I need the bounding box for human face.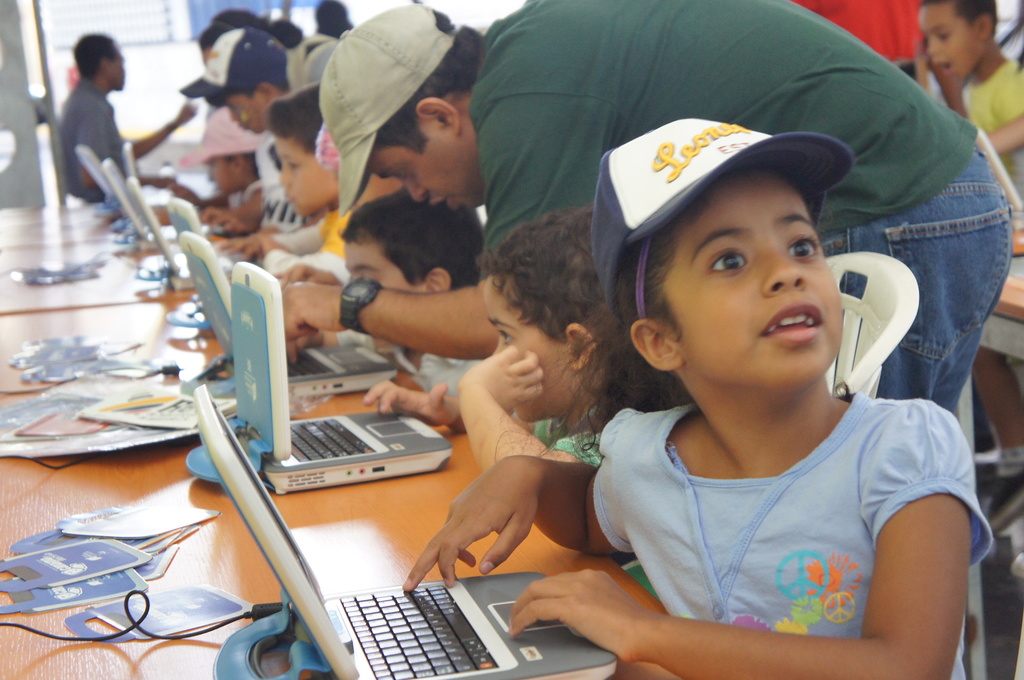
Here it is: 365, 148, 476, 204.
